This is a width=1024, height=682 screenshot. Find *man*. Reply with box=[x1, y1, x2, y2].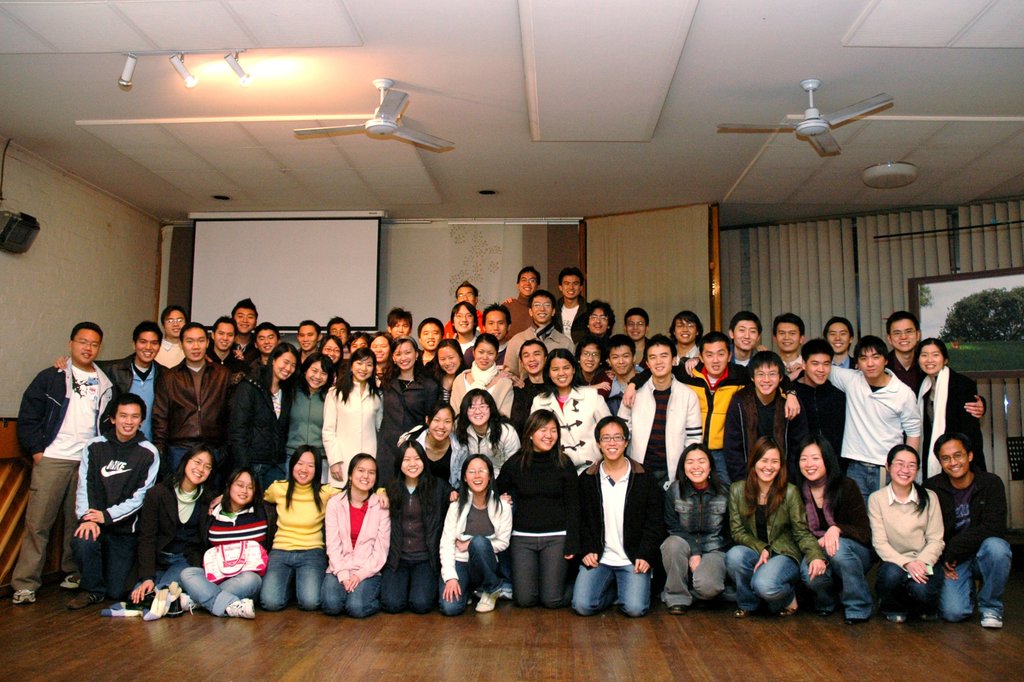
box=[449, 277, 490, 314].
